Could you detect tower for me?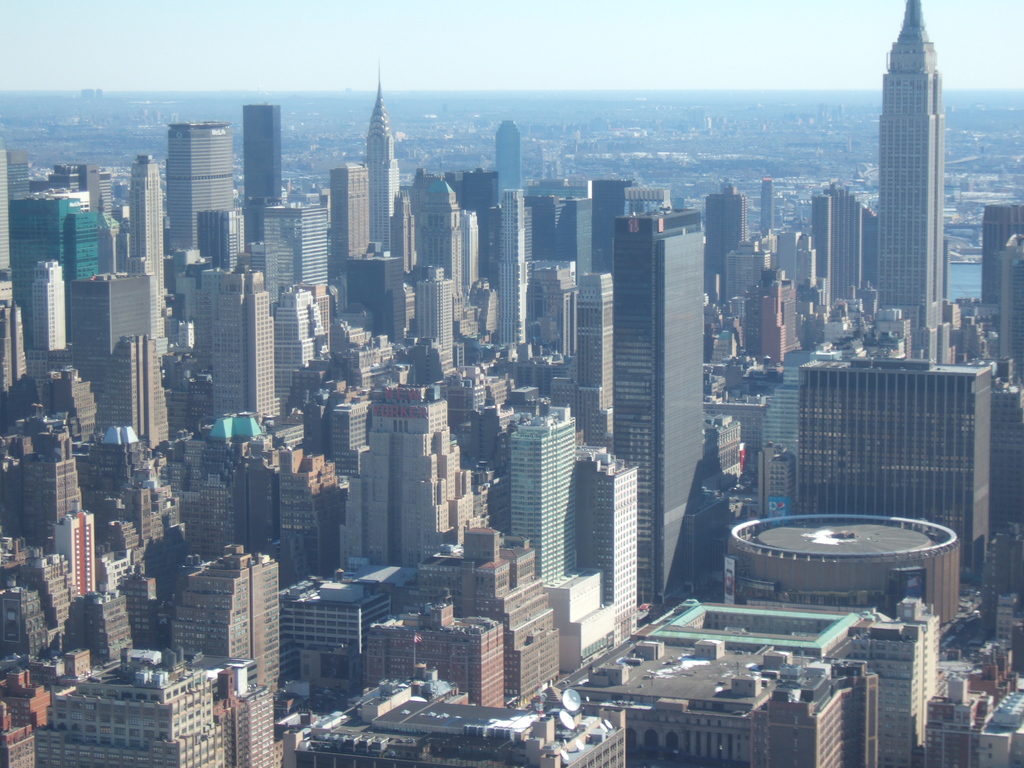
Detection result: [x1=260, y1=208, x2=330, y2=327].
